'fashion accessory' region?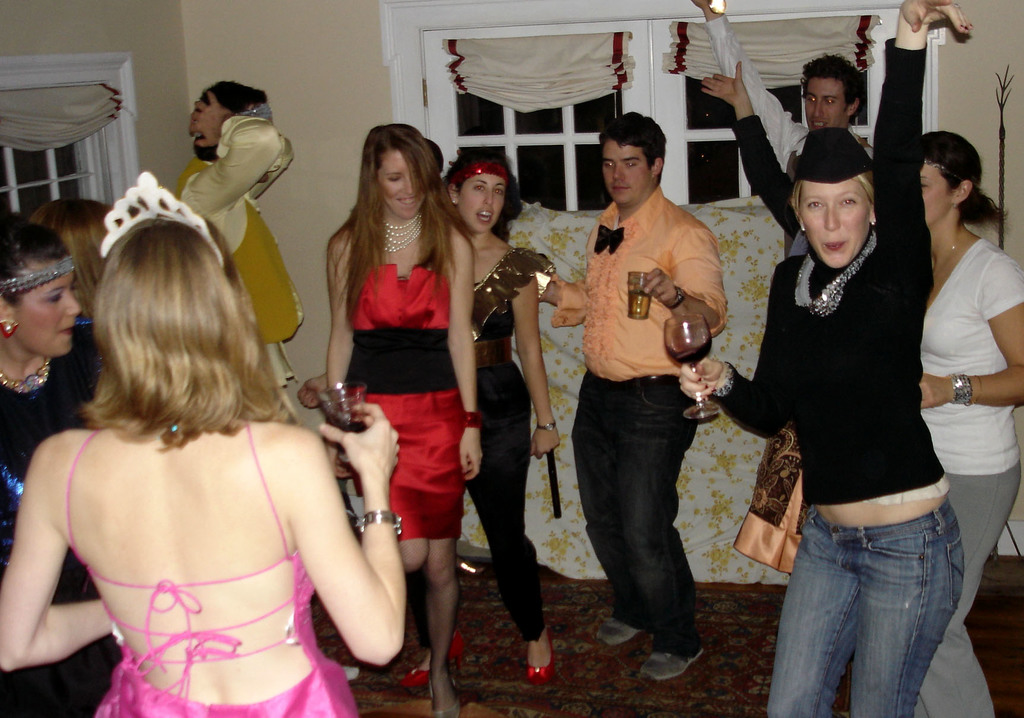
box=[451, 158, 513, 190]
